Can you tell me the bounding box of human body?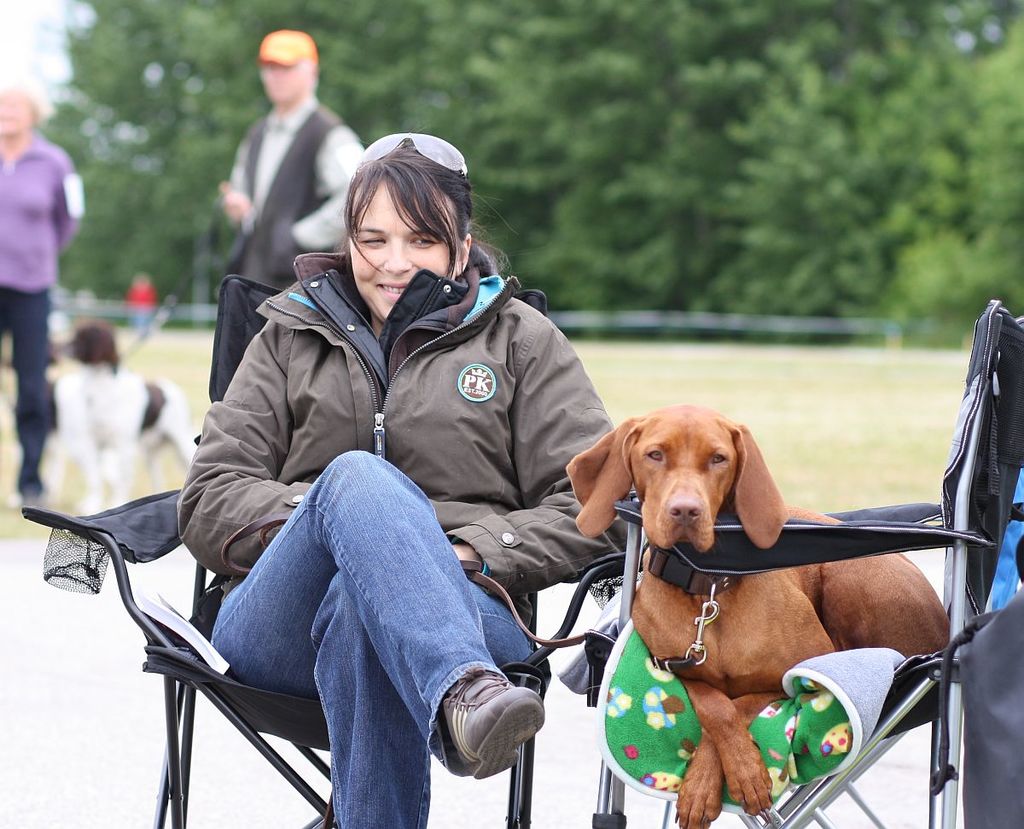
<bbox>0, 66, 95, 492</bbox>.
